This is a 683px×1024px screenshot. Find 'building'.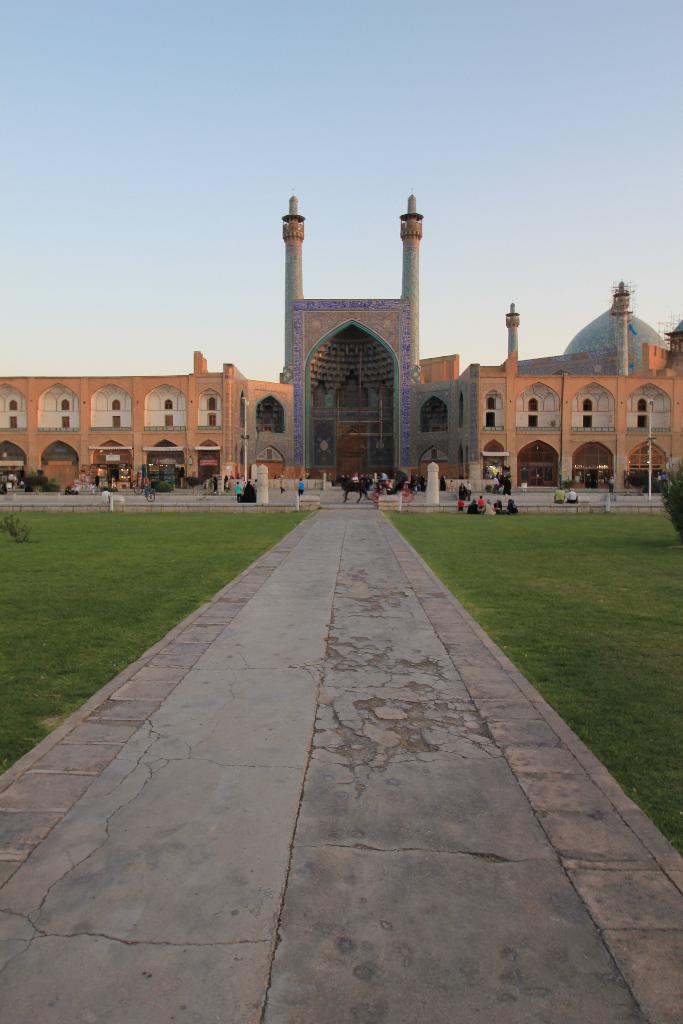
Bounding box: detection(0, 197, 682, 486).
